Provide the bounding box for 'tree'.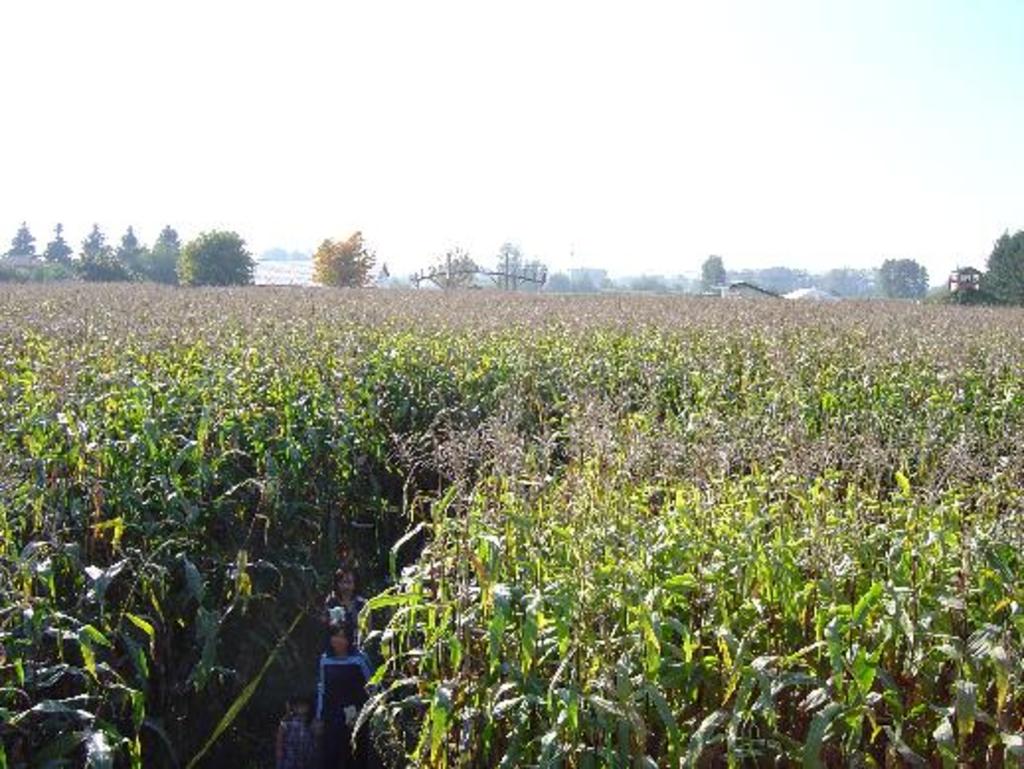
bbox=[876, 253, 929, 299].
